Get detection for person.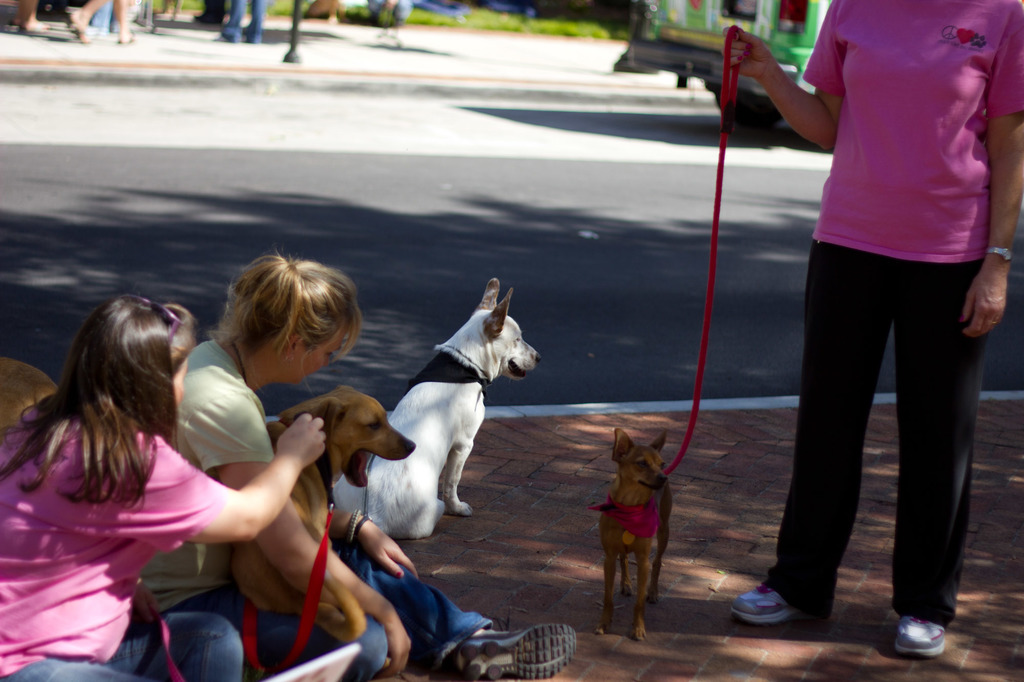
Detection: bbox=(125, 257, 578, 670).
